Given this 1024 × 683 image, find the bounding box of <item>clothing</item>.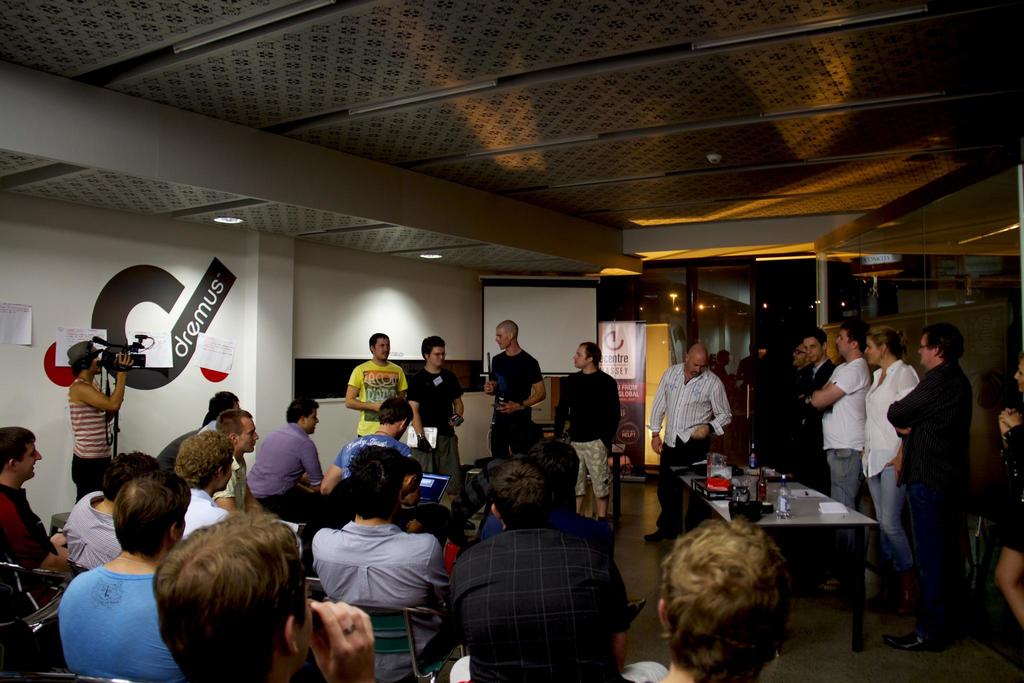
x1=879 y1=356 x2=970 y2=621.
